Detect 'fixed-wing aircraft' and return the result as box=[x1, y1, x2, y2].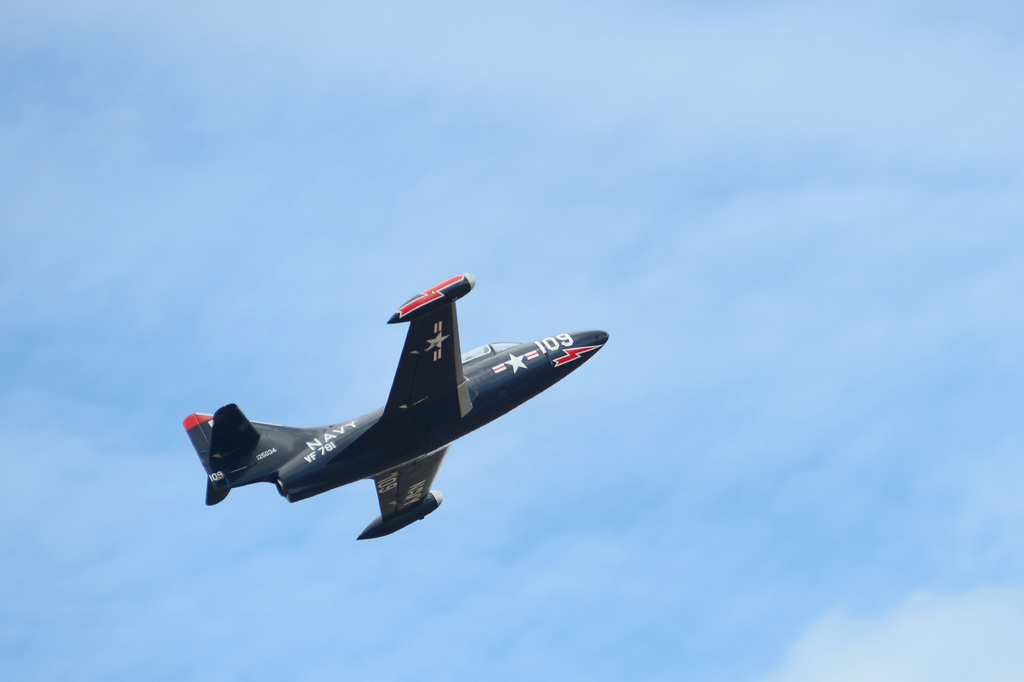
box=[186, 270, 606, 542].
